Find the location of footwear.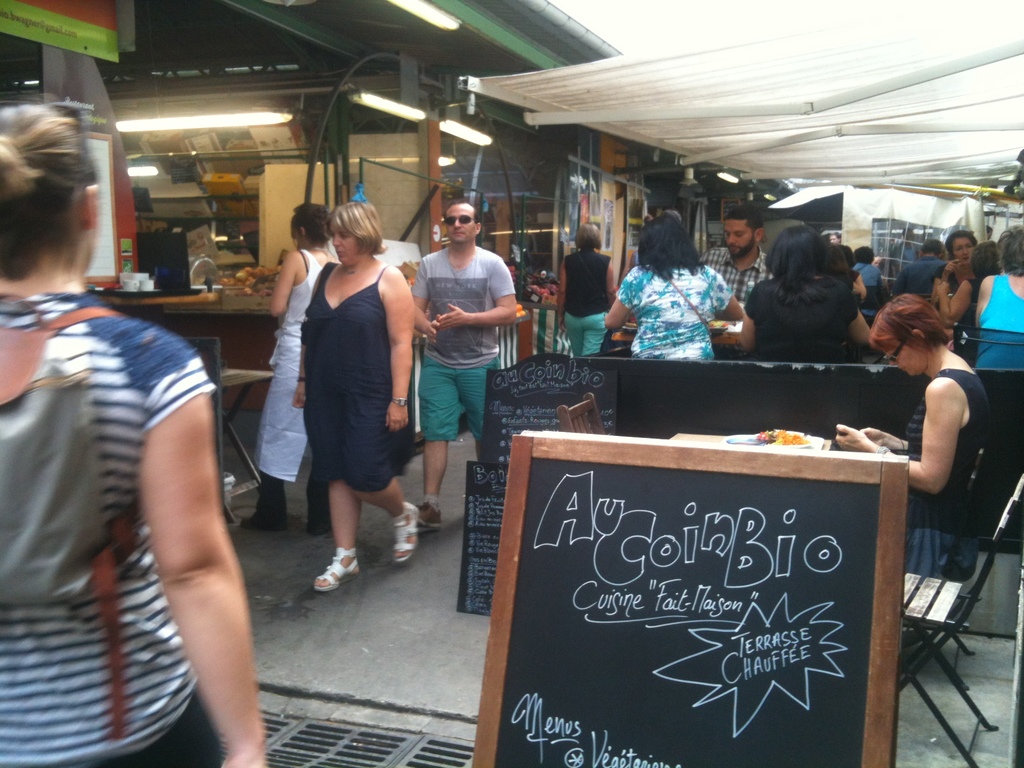
Location: box=[388, 499, 420, 564].
